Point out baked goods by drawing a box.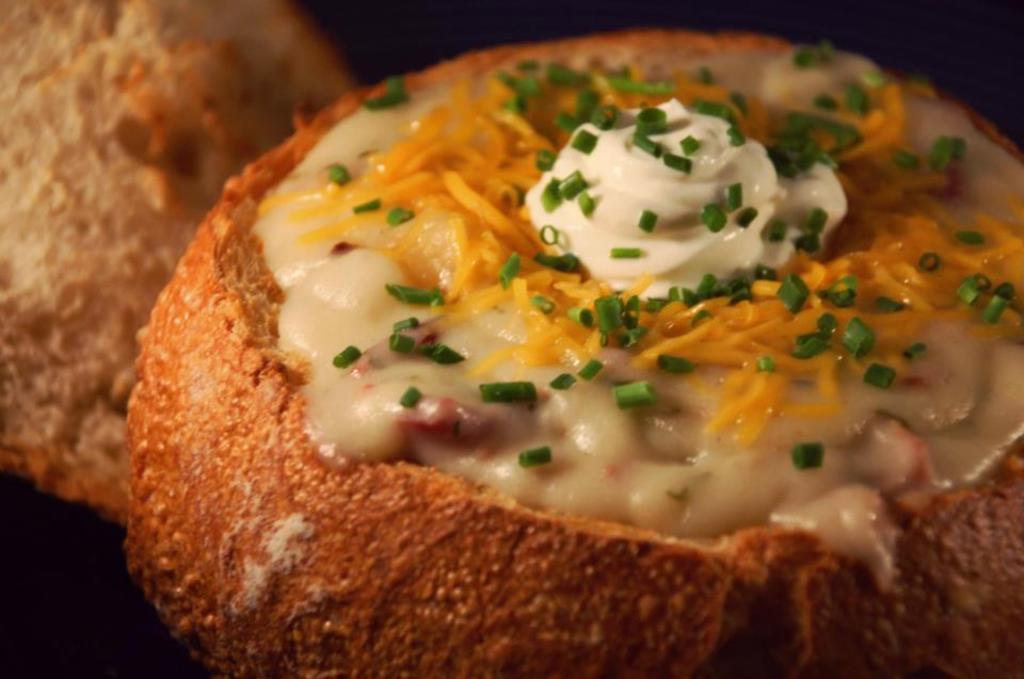
rect(0, 0, 377, 514).
